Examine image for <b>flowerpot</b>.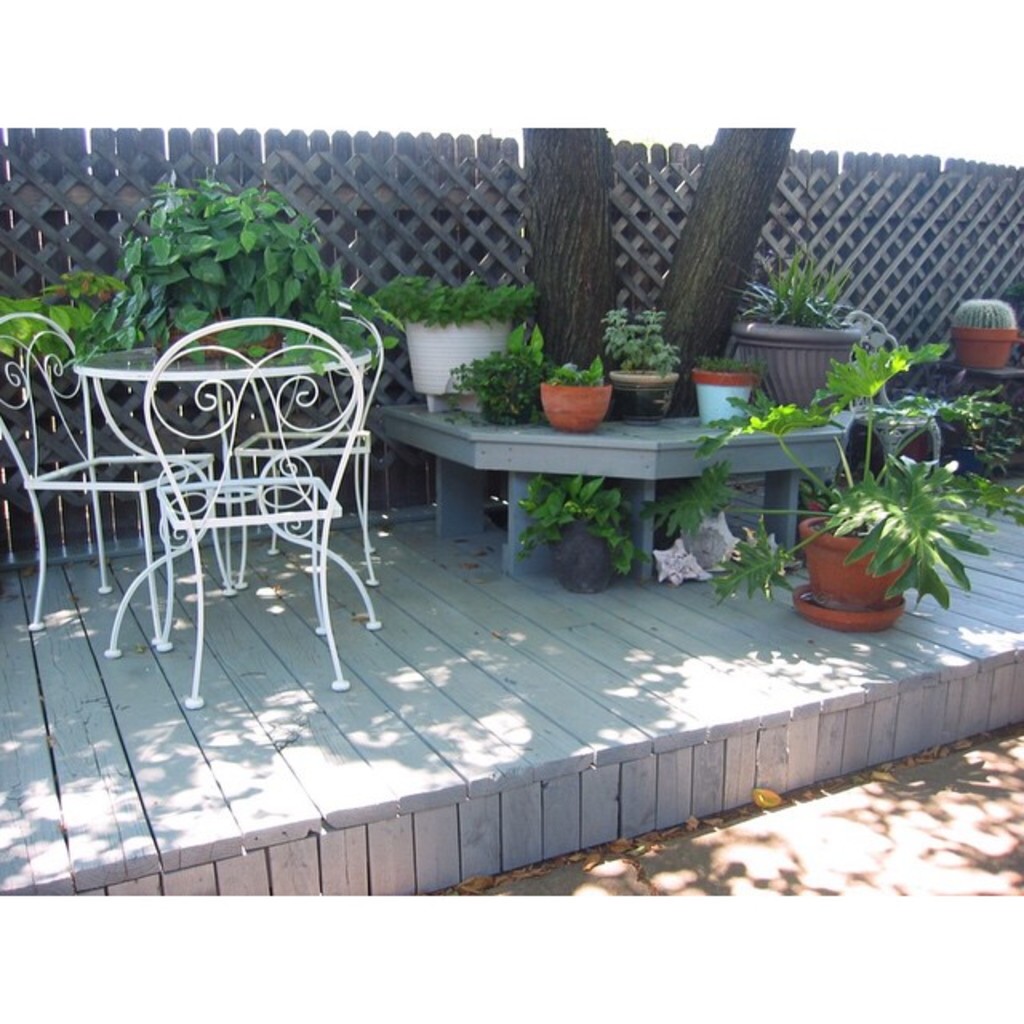
Examination result: 690 371 754 426.
